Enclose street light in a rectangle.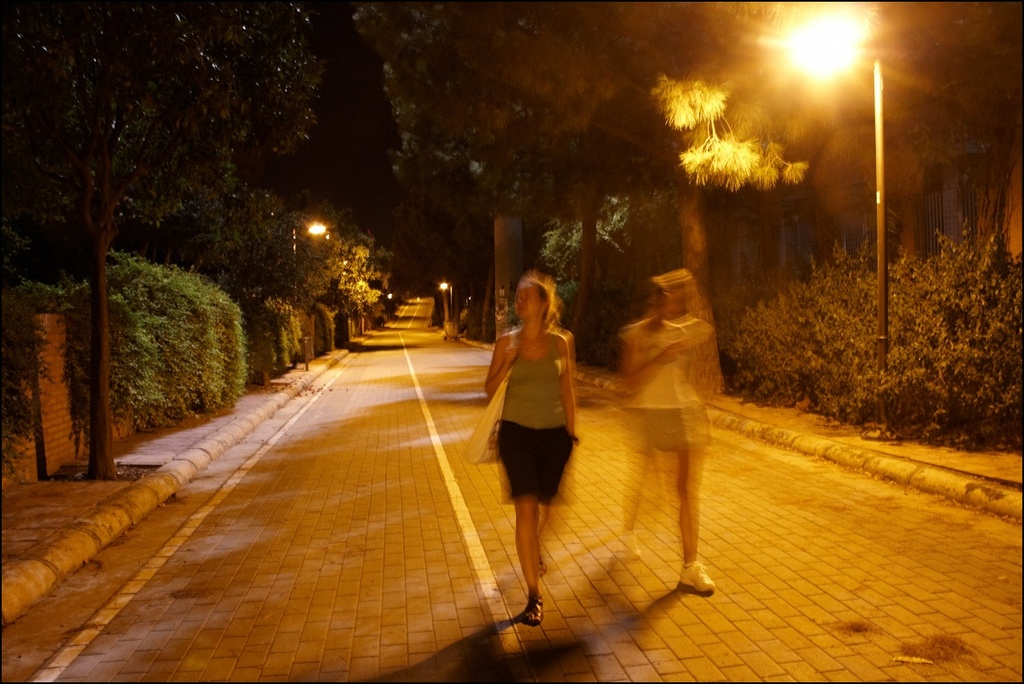
locate(439, 278, 460, 319).
